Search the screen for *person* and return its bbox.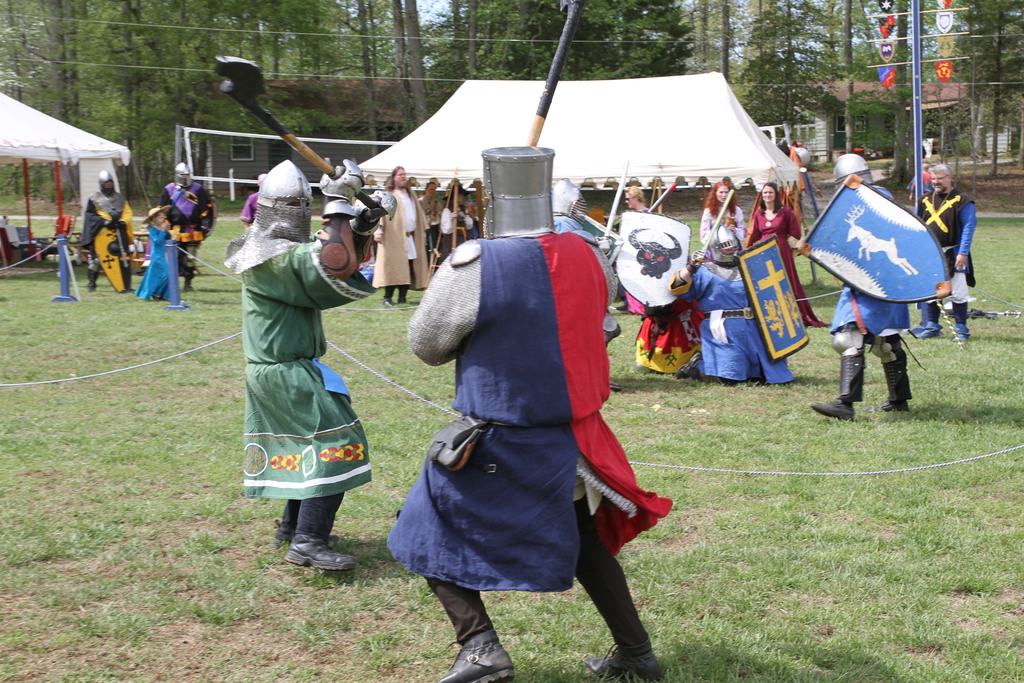
Found: bbox(806, 146, 953, 423).
